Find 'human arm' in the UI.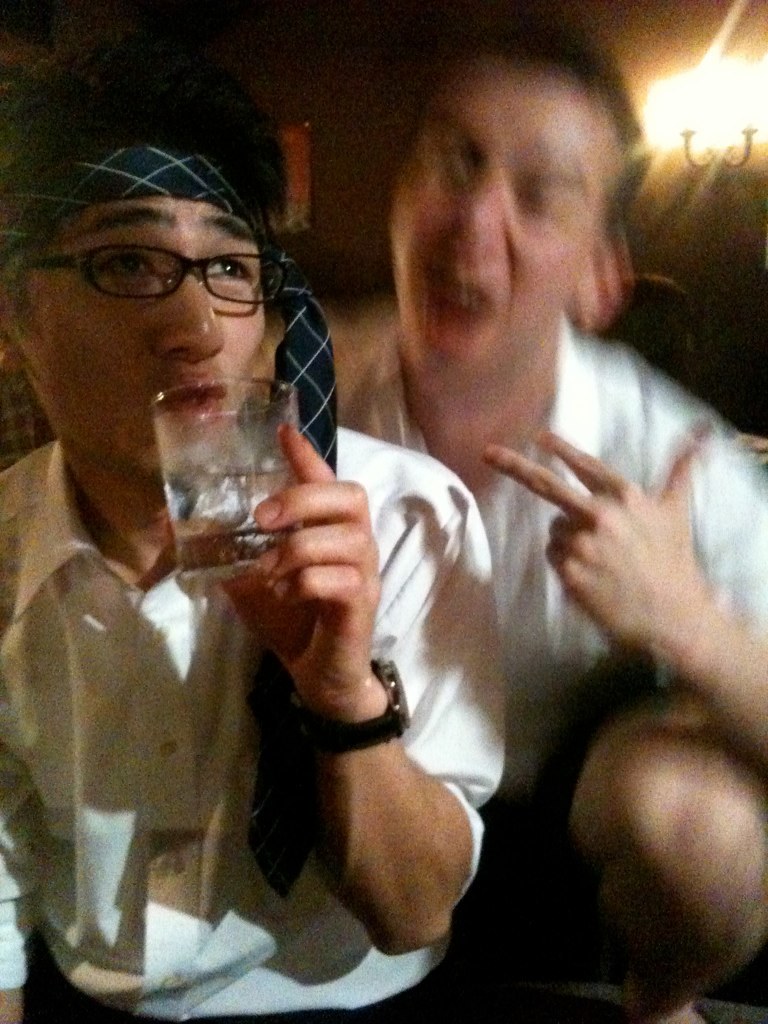
UI element at <box>472,369,767,788</box>.
